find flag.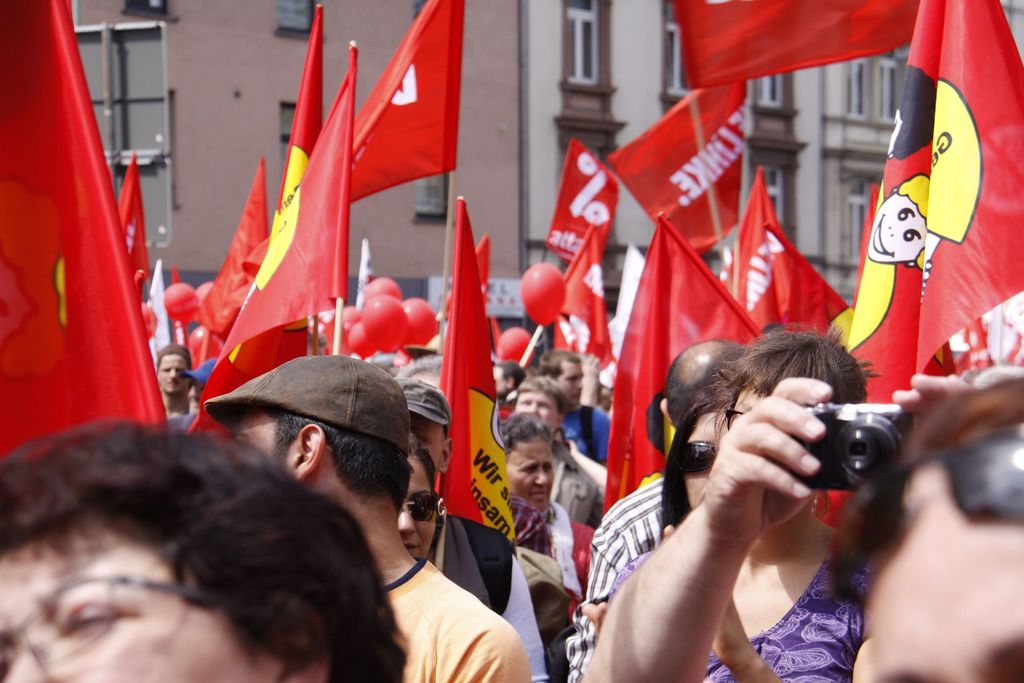
[left=147, top=258, right=171, bottom=352].
